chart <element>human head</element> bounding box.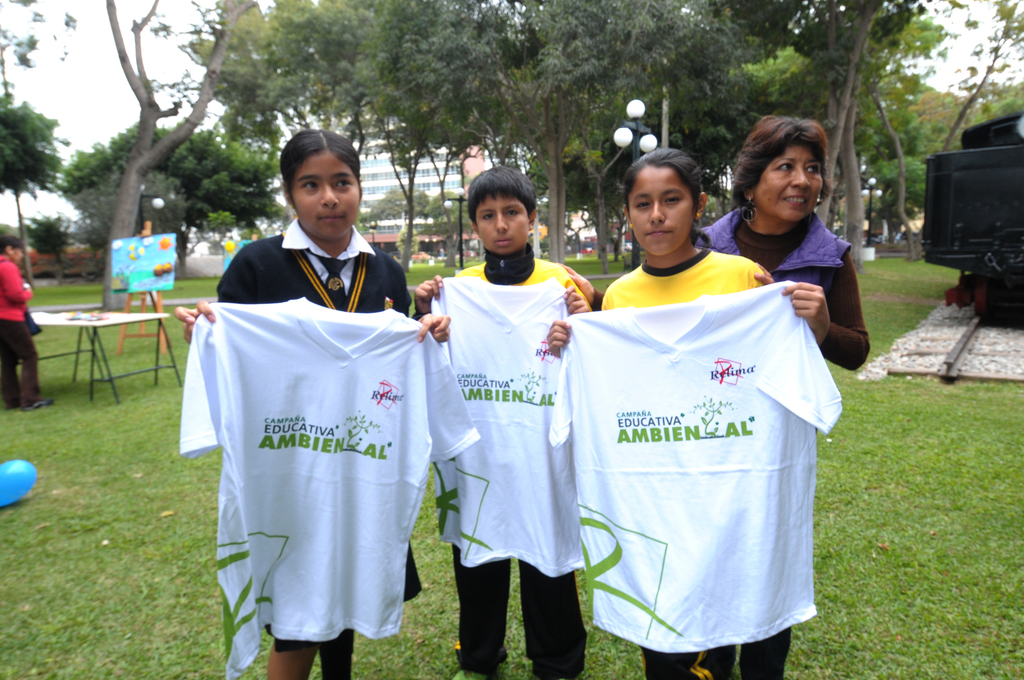
Charted: BBox(736, 117, 821, 223).
